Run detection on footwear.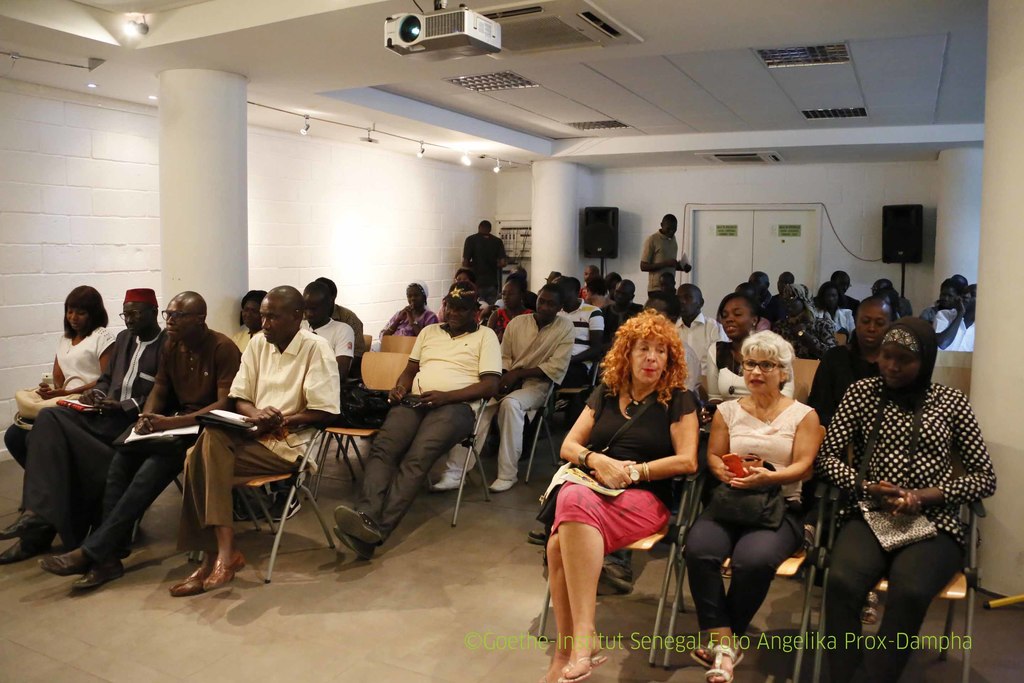
Result: 340 532 378 562.
